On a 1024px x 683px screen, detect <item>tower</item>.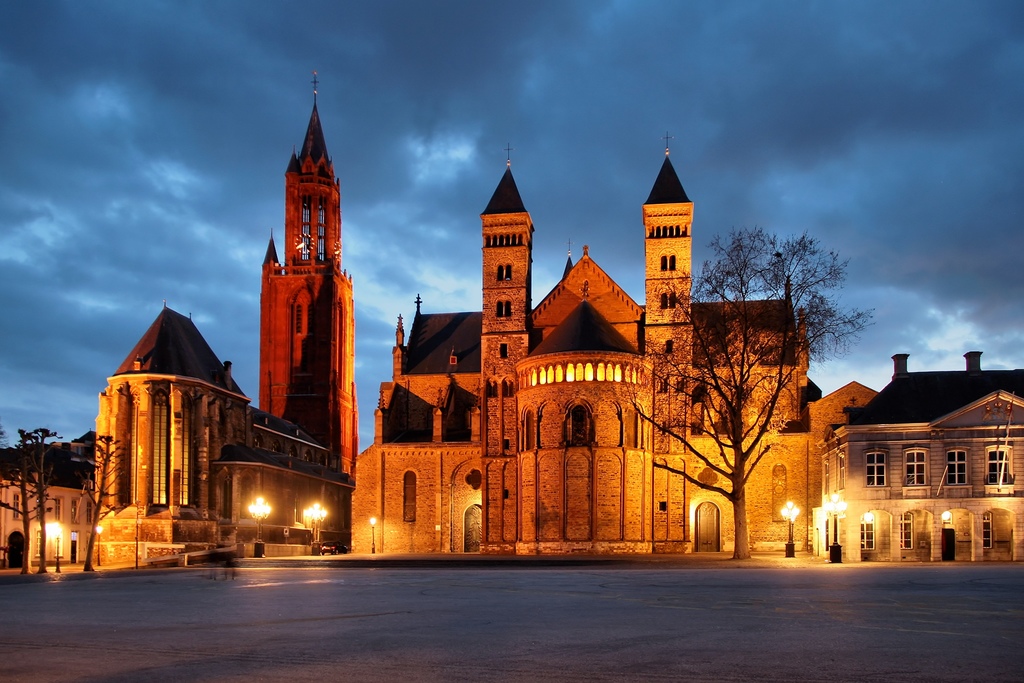
crop(235, 33, 371, 492).
